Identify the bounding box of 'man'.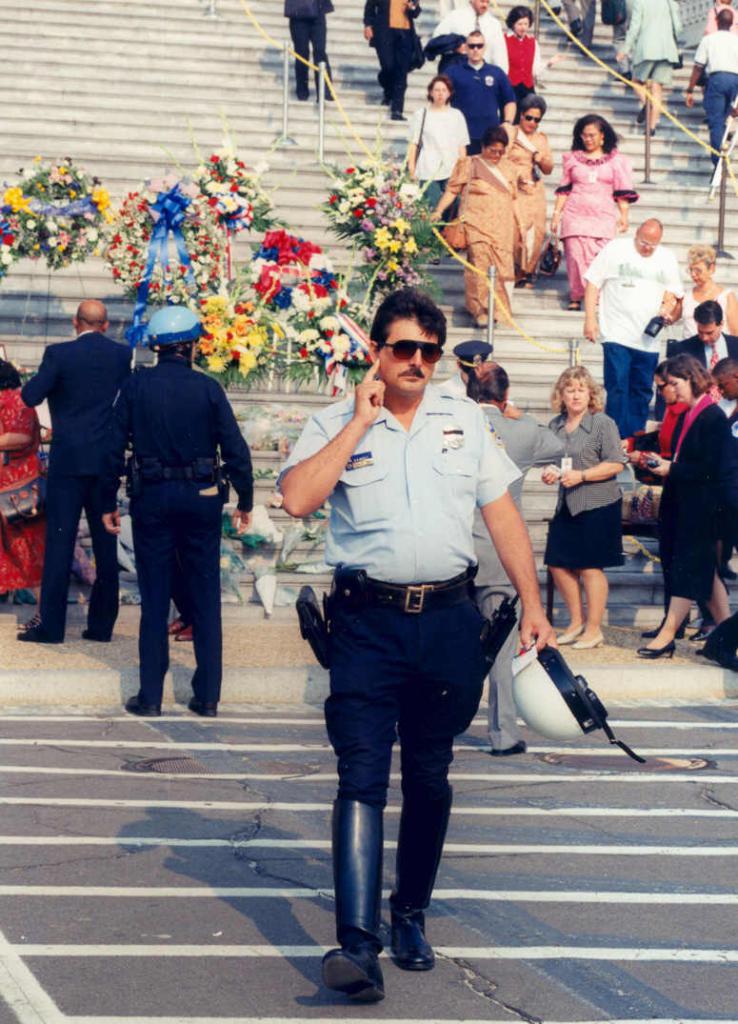
box=[444, 20, 519, 157].
